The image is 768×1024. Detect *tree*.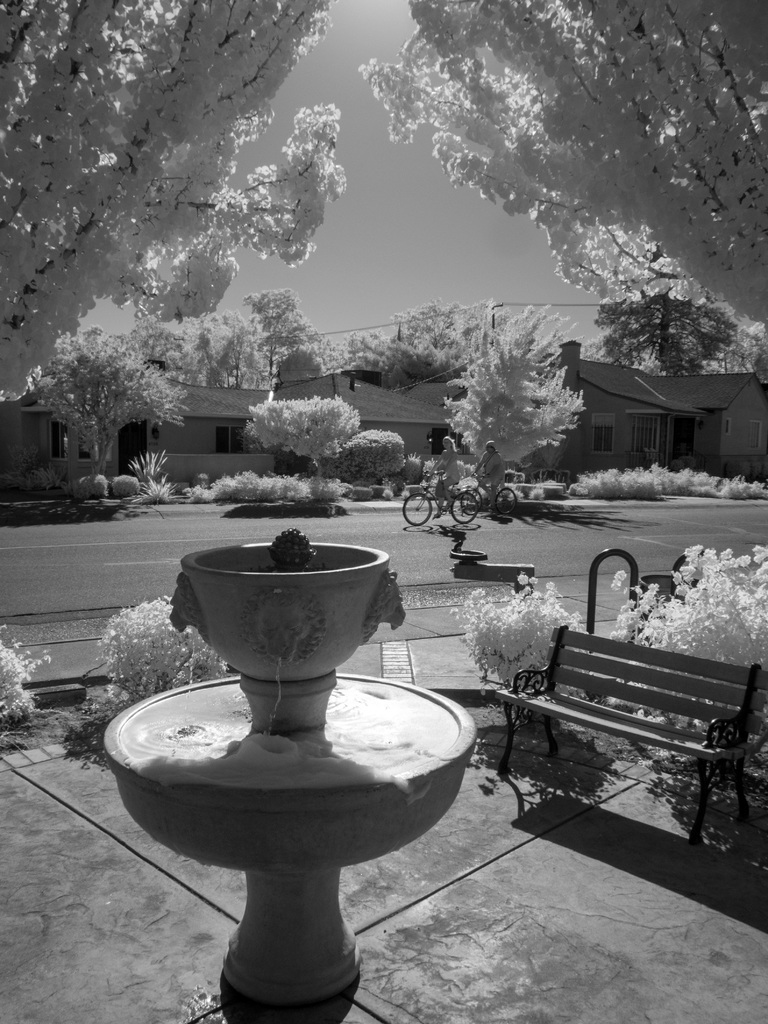
Detection: bbox(119, 323, 188, 376).
